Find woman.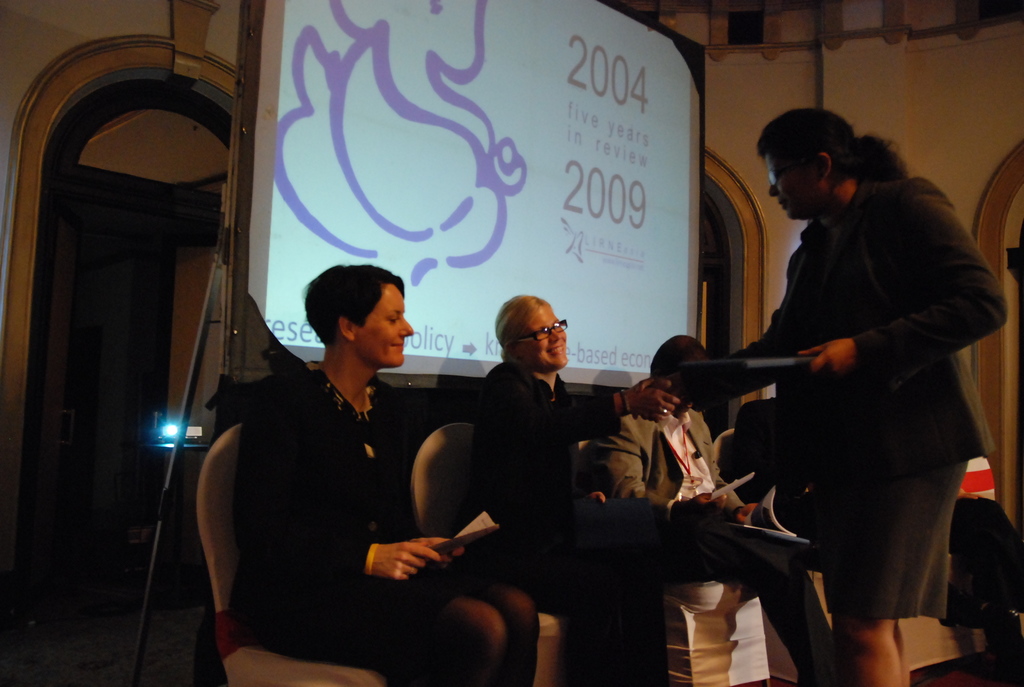
616:344:847:685.
